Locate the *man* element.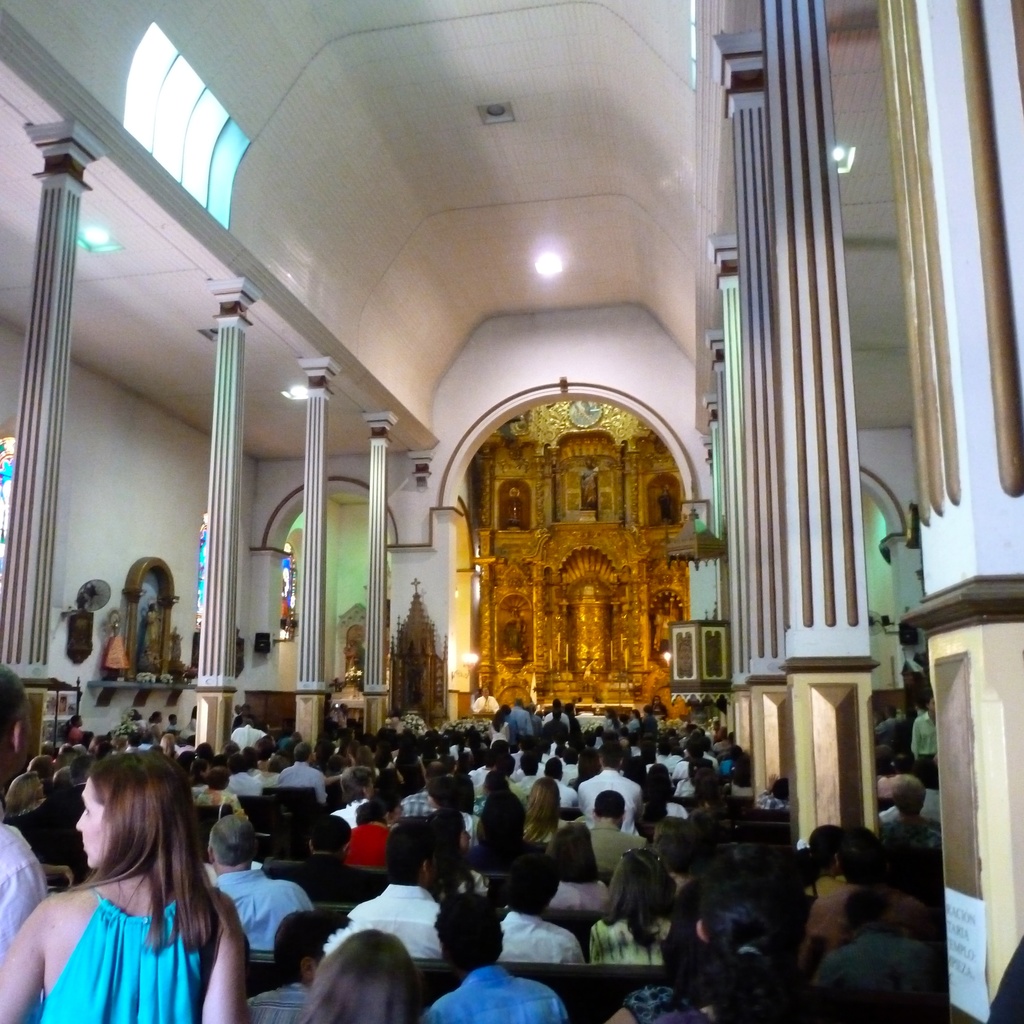
Element bbox: bbox=[431, 895, 567, 1023].
